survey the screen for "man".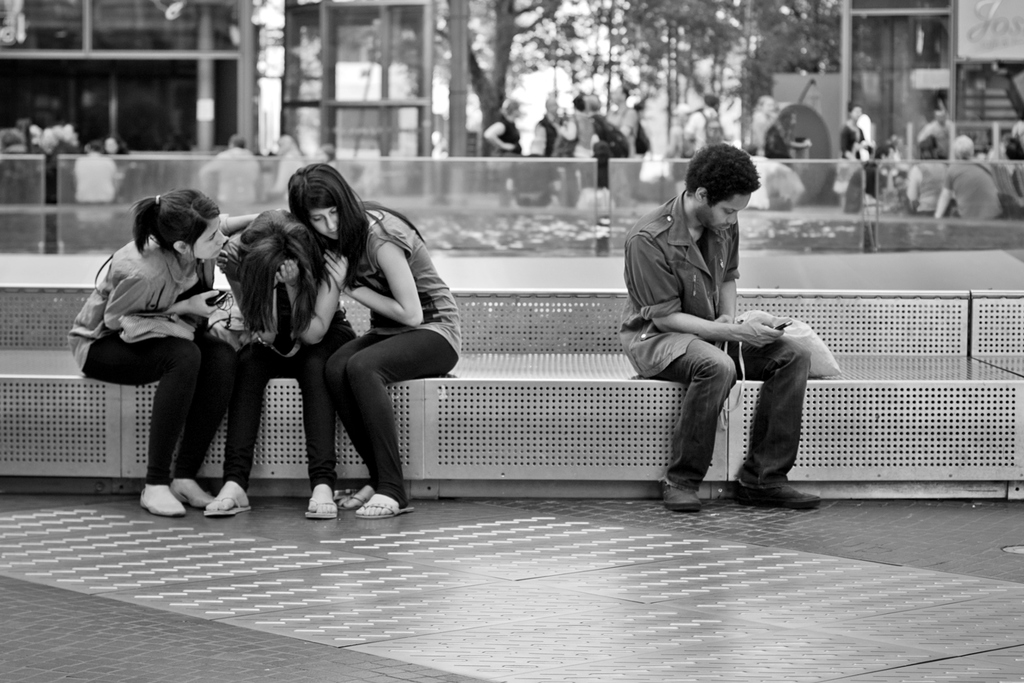
Survey found: box=[632, 154, 815, 519].
